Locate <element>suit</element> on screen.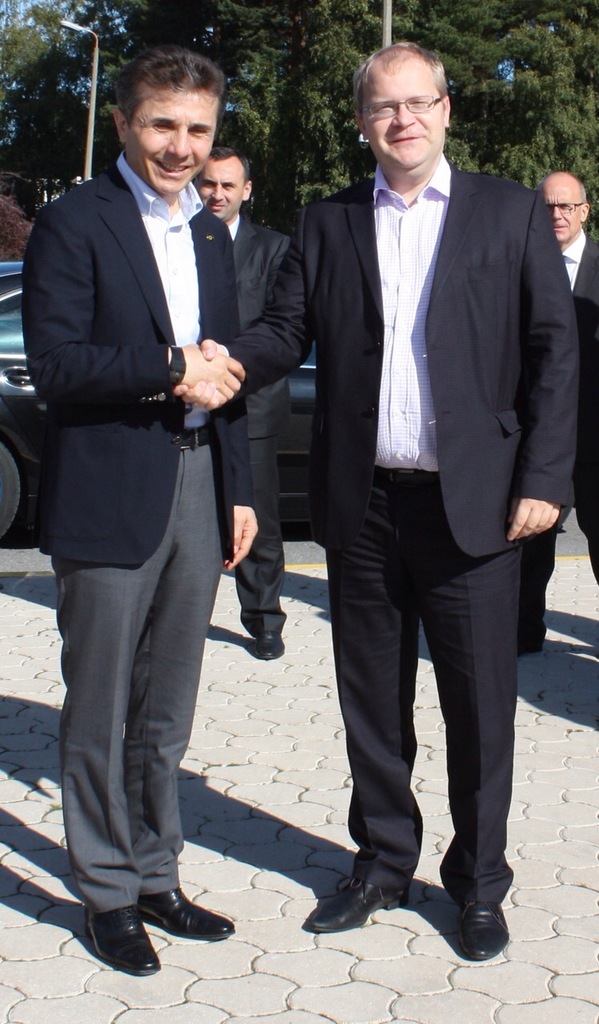
On screen at [left=218, top=165, right=584, bottom=906].
